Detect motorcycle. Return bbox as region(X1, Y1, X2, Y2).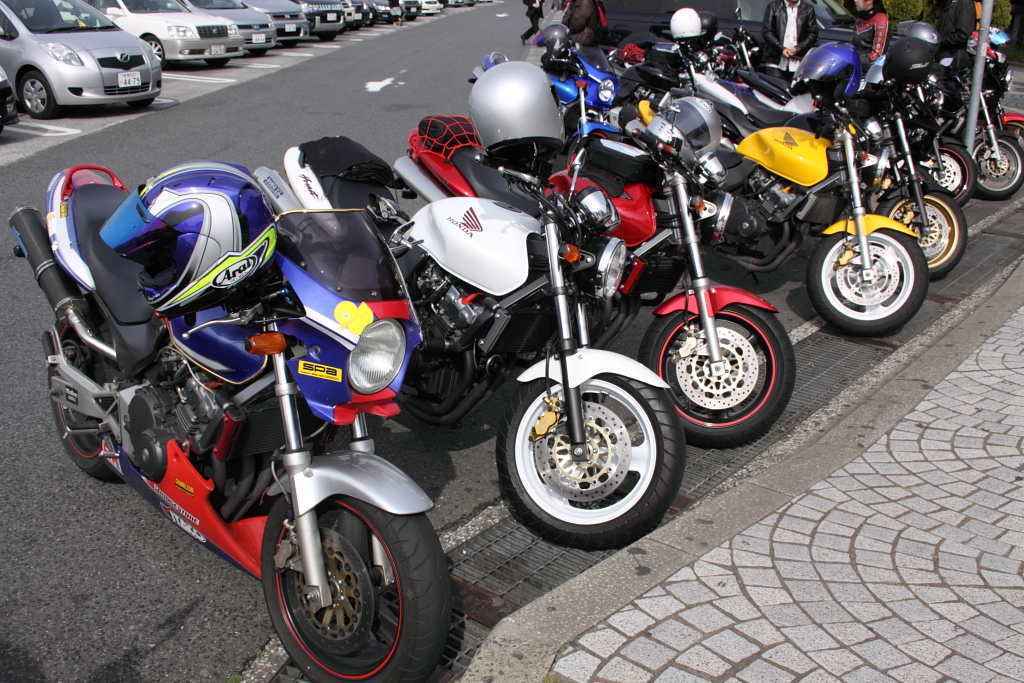
region(12, 164, 455, 682).
